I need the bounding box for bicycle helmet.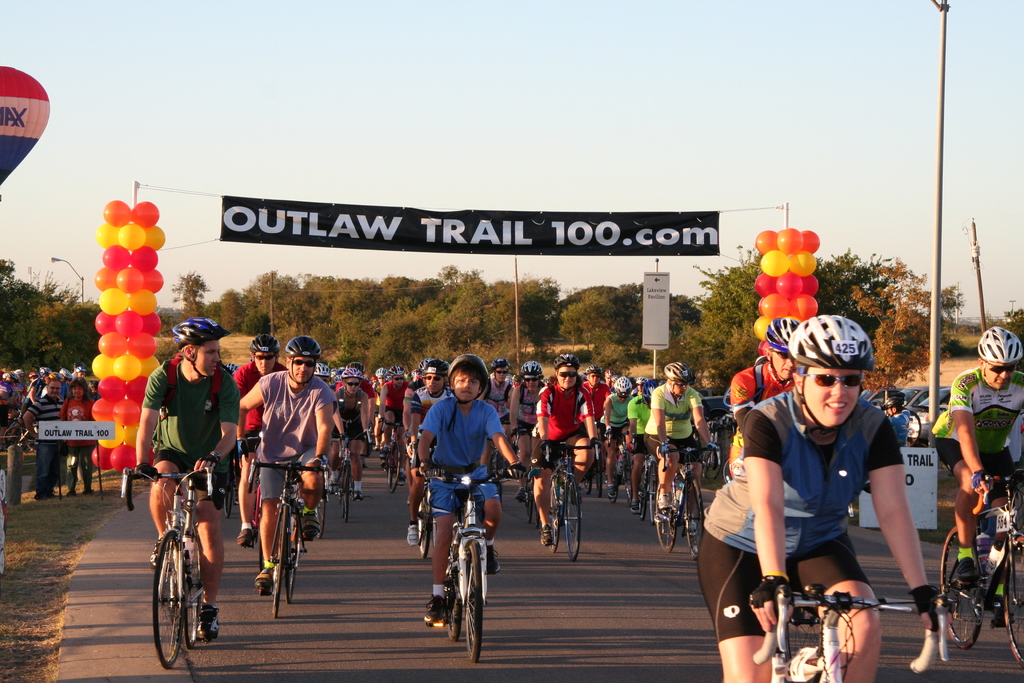
Here it is: box=[173, 322, 226, 355].
